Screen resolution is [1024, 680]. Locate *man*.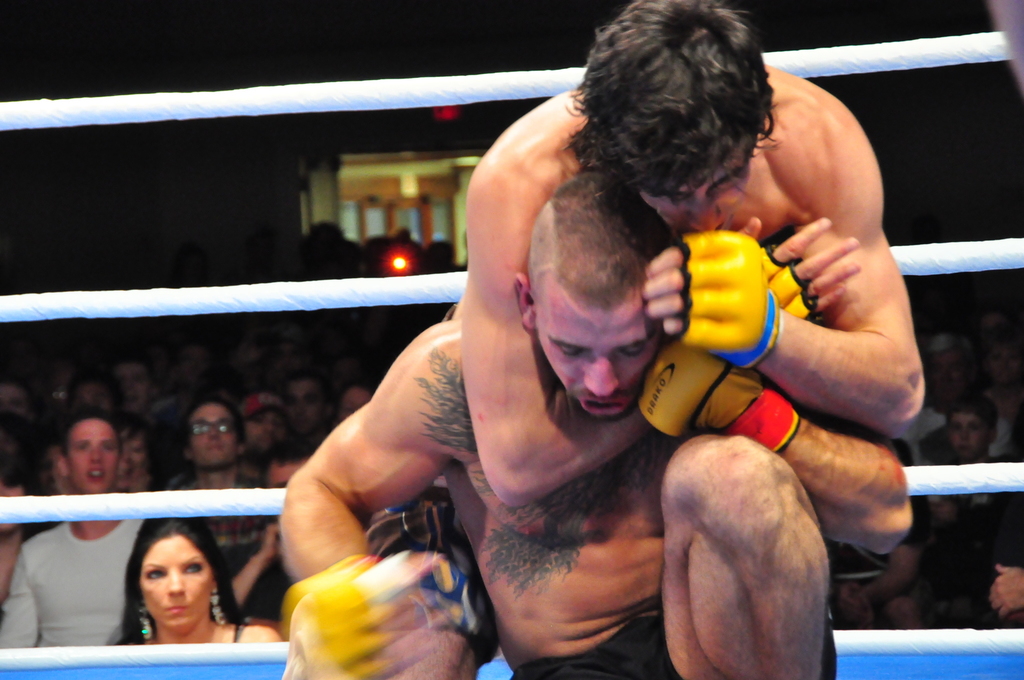
459/0/940/514.
